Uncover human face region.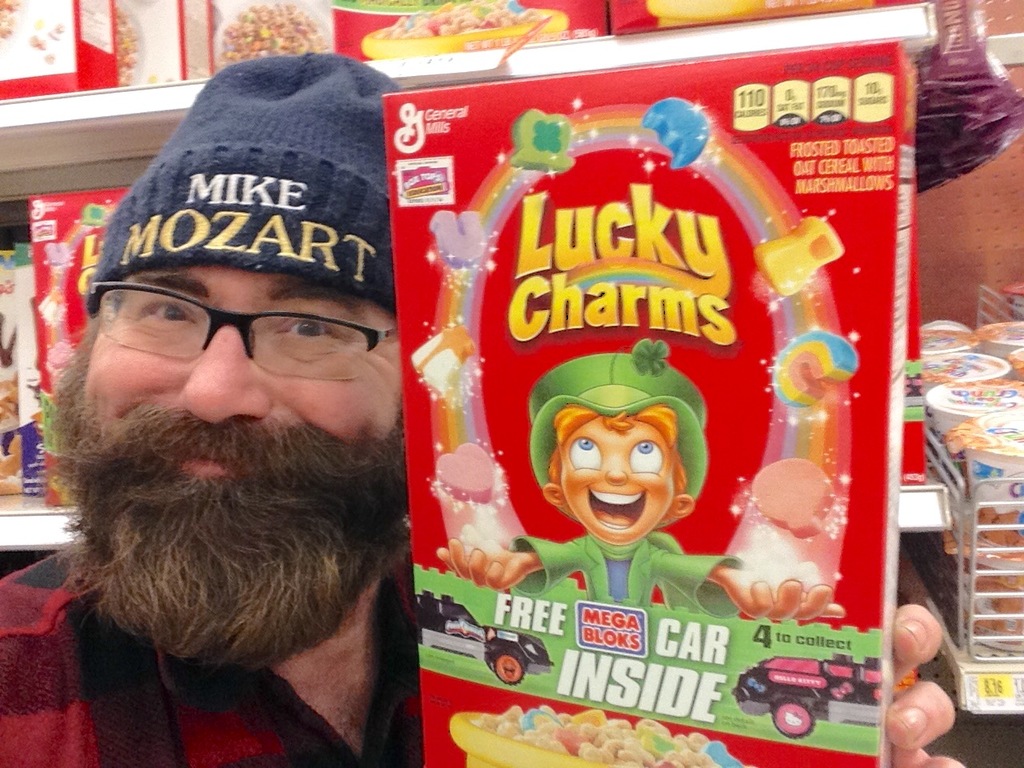
Uncovered: 558 416 674 546.
